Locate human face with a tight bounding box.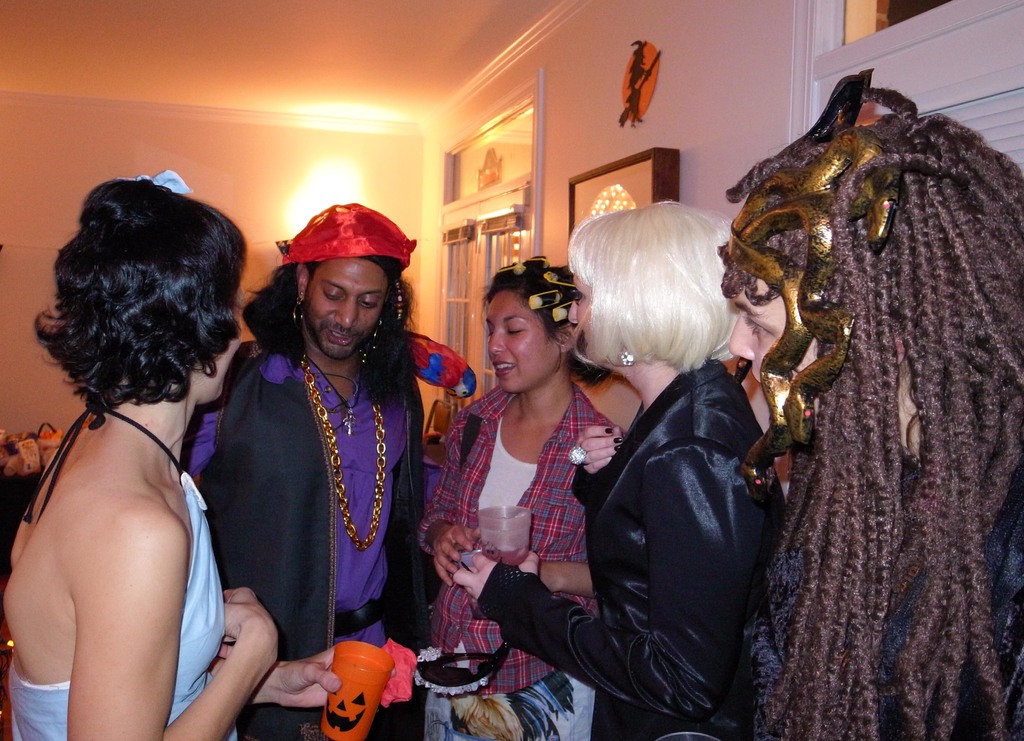
box=[569, 267, 595, 355].
